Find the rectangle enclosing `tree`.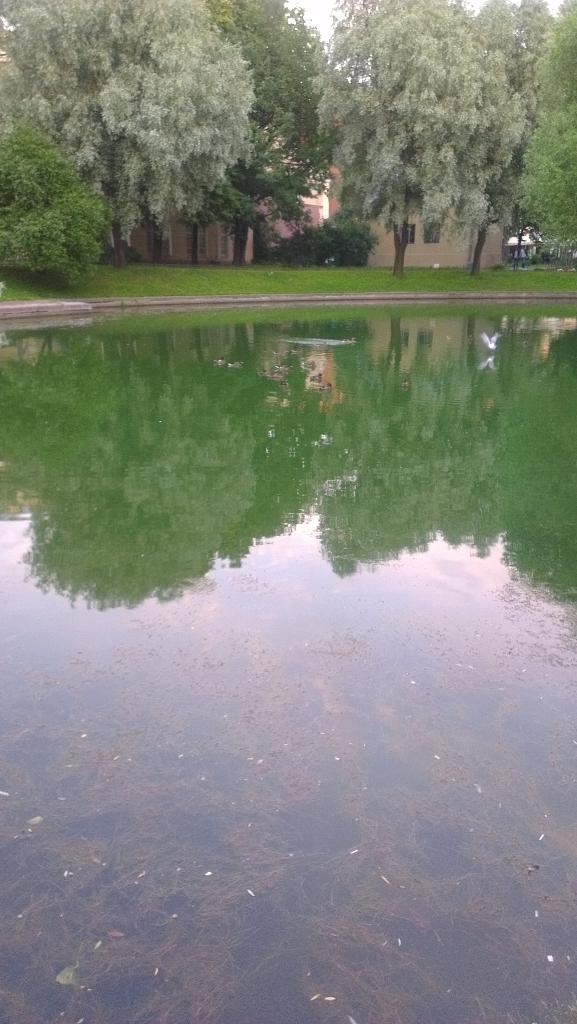
(322, 0, 487, 276).
